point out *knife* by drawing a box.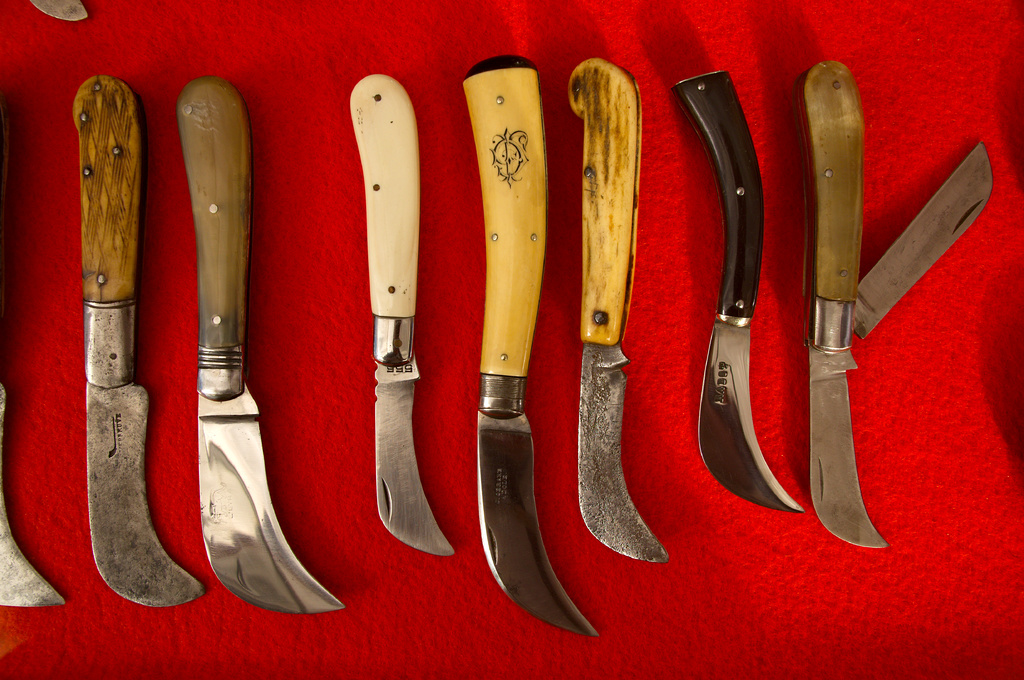
{"left": 0, "top": 381, "right": 65, "bottom": 607}.
